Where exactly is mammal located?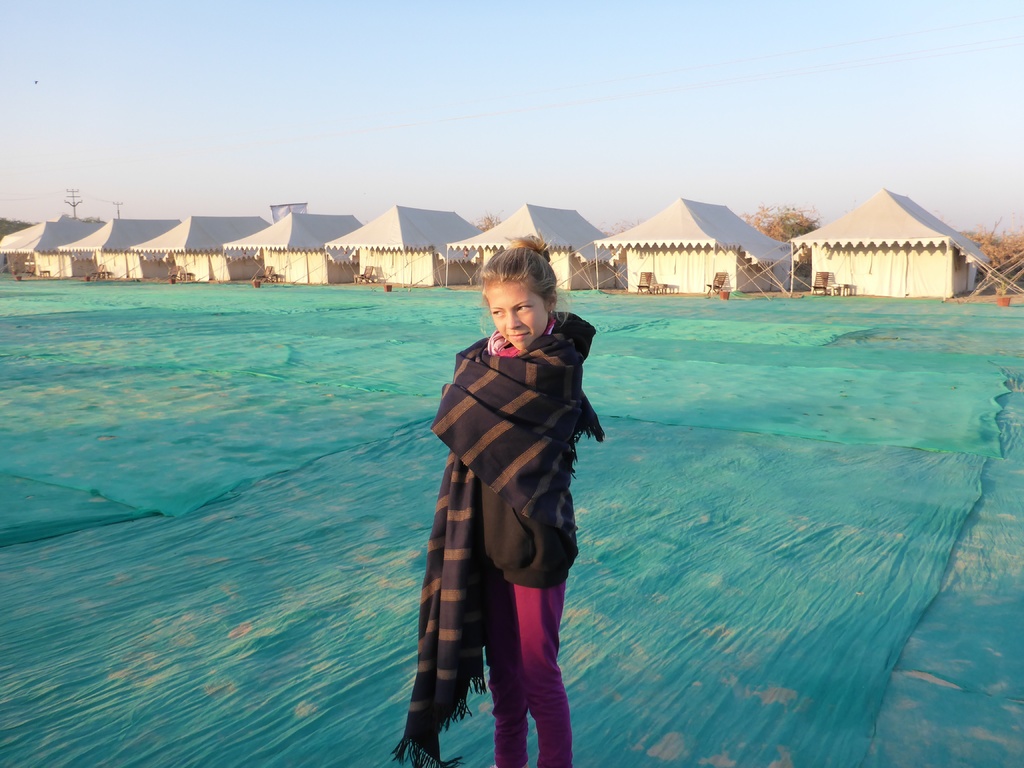
Its bounding box is x1=392 y1=236 x2=607 y2=767.
